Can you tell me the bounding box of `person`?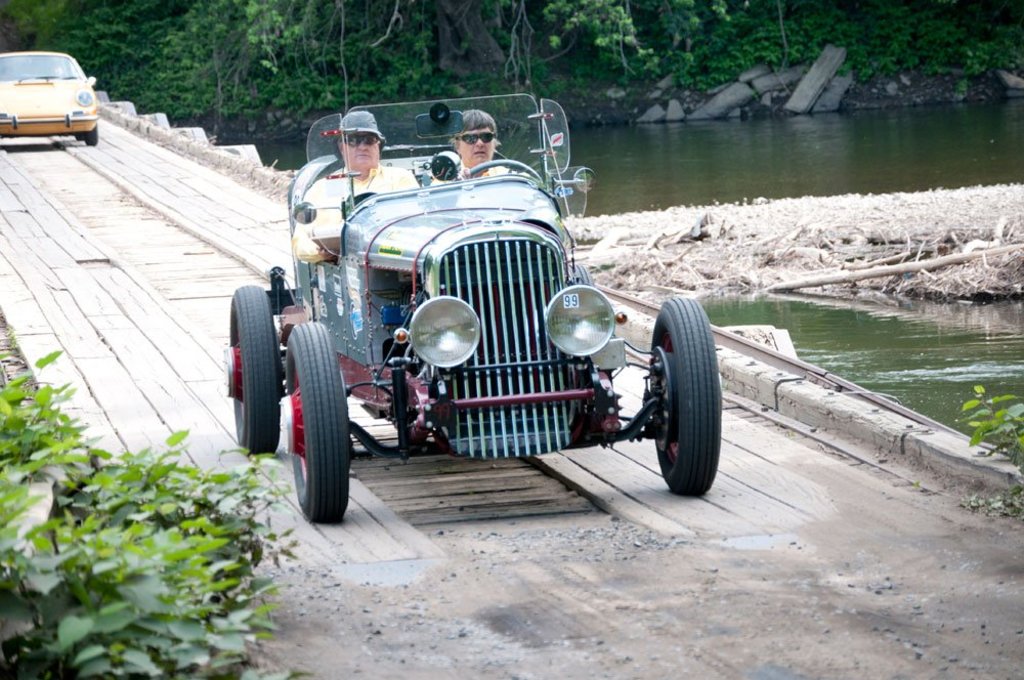
[319,102,393,202].
